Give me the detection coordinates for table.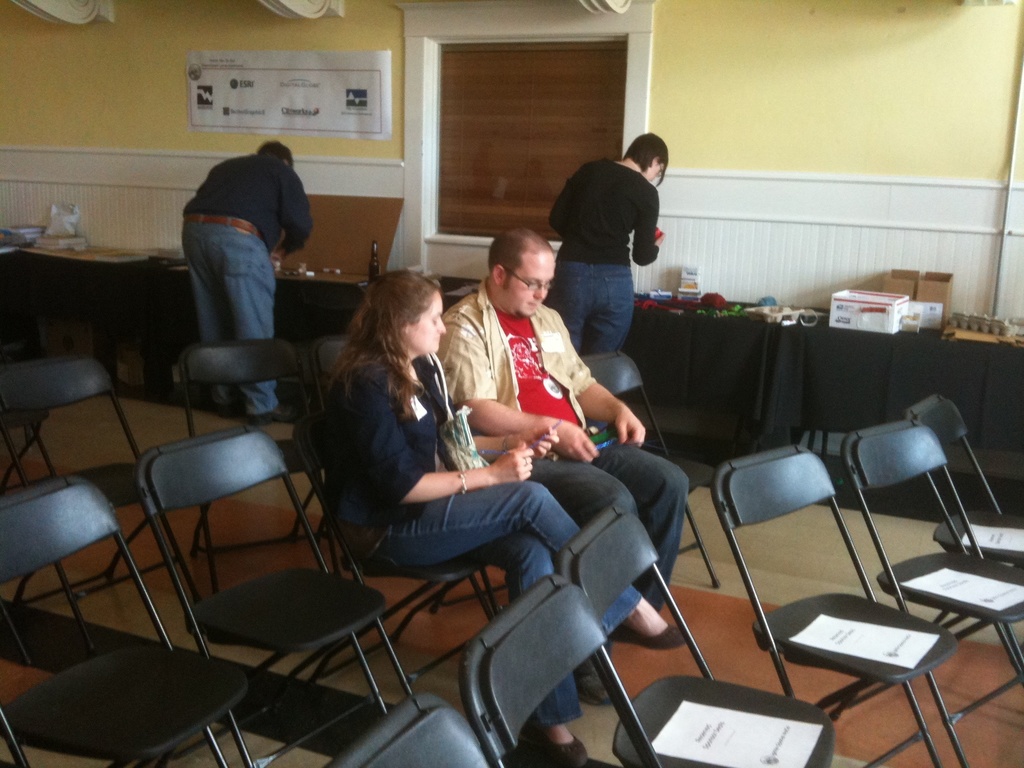
detection(801, 320, 1023, 475).
